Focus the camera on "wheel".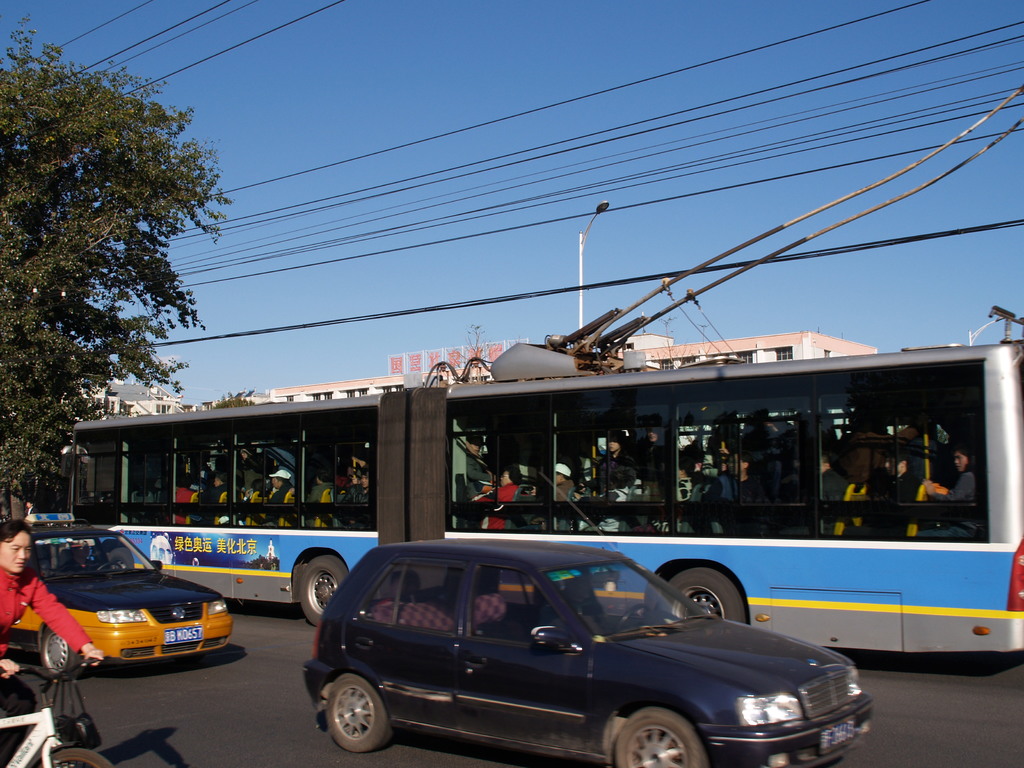
Focus region: Rect(95, 562, 118, 572).
